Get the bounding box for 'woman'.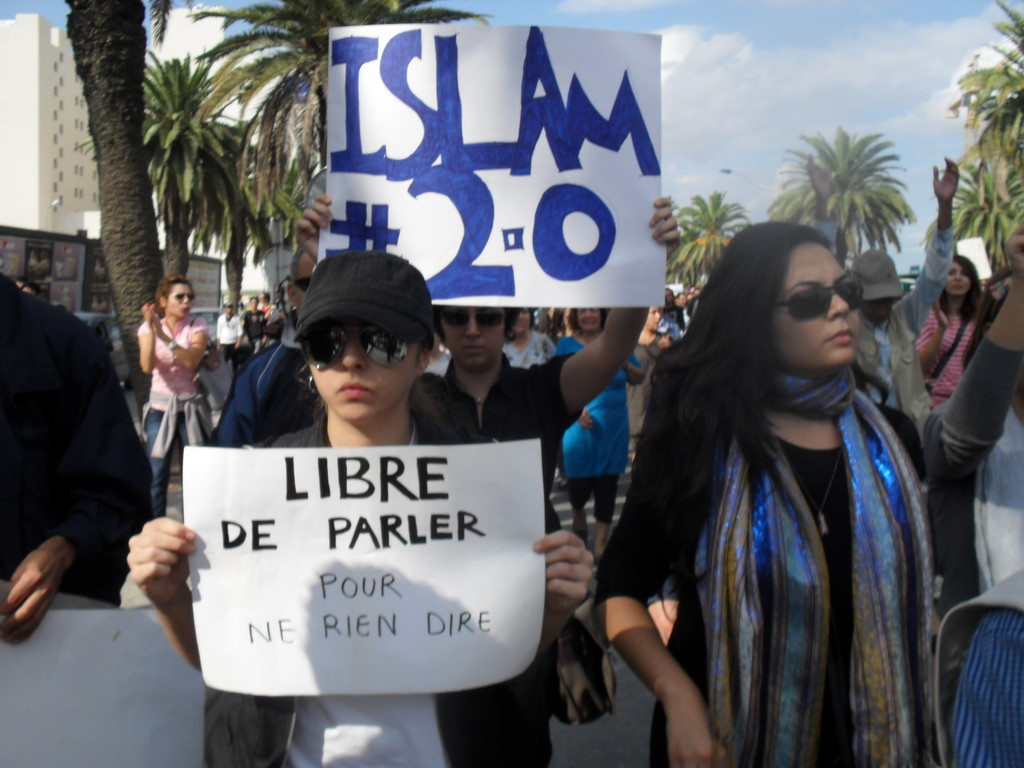
[x1=126, y1=249, x2=597, y2=767].
